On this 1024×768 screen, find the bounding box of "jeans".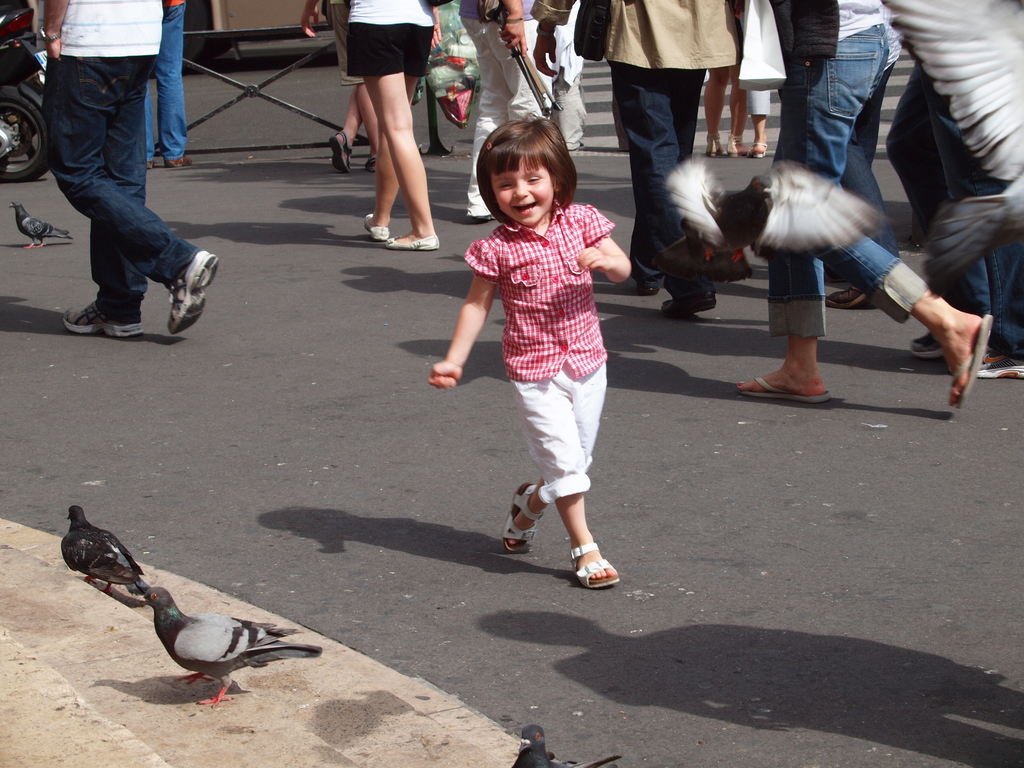
Bounding box: BBox(144, 0, 195, 157).
